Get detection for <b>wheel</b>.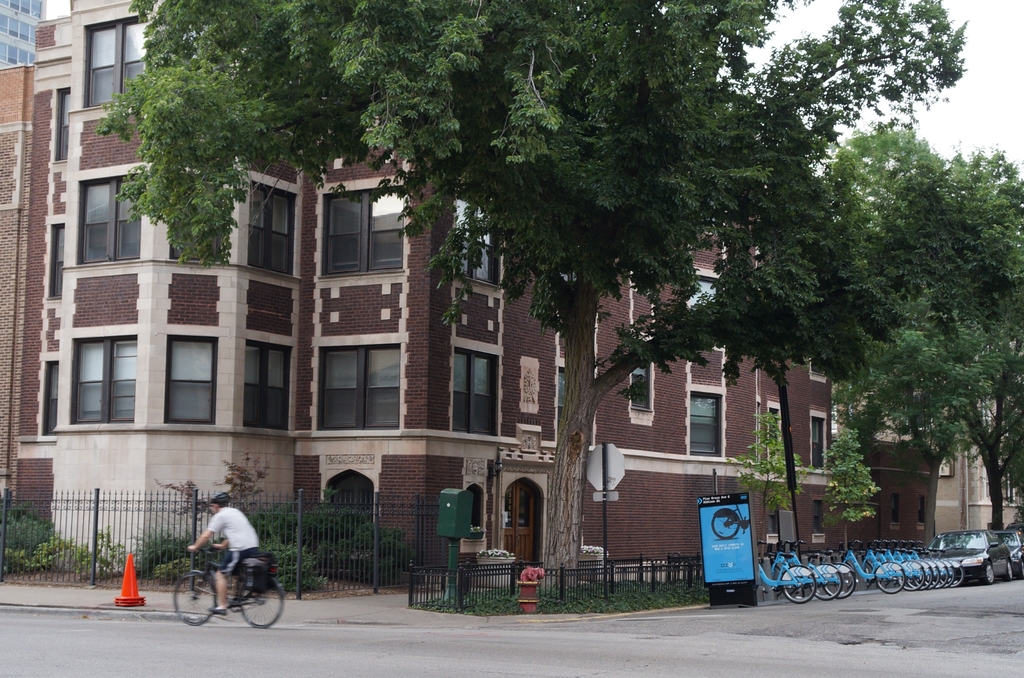
Detection: bbox=[175, 567, 214, 626].
